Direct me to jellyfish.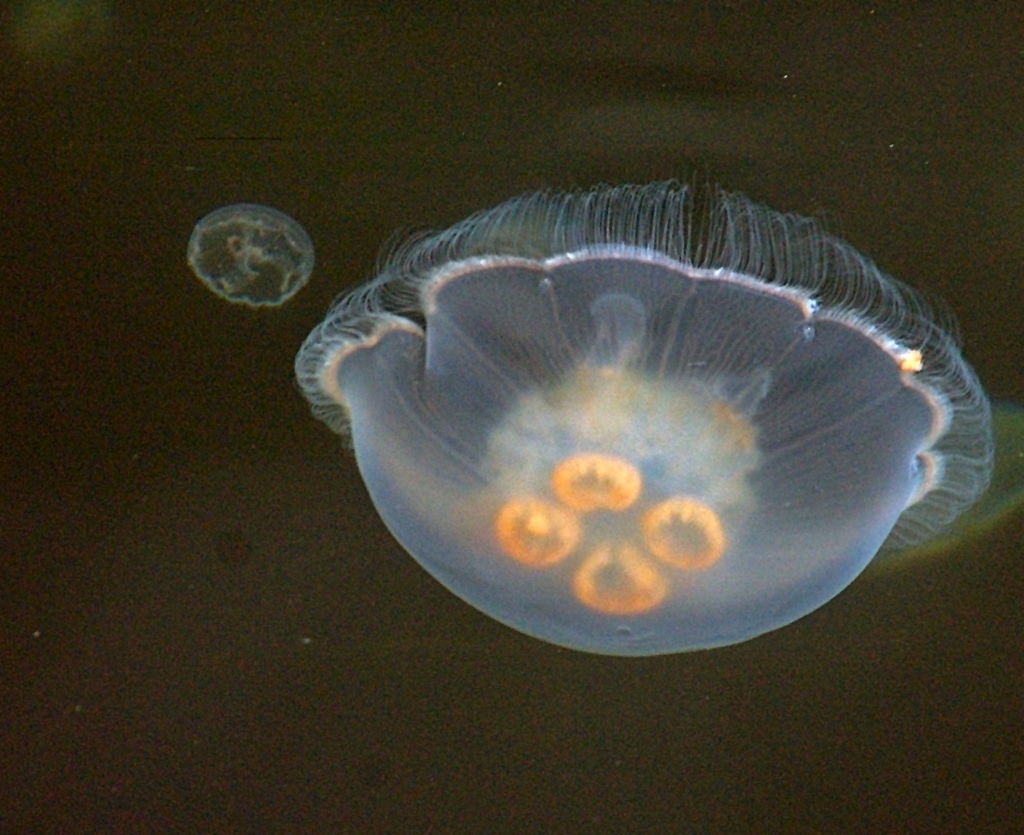
Direction: [191,200,315,312].
